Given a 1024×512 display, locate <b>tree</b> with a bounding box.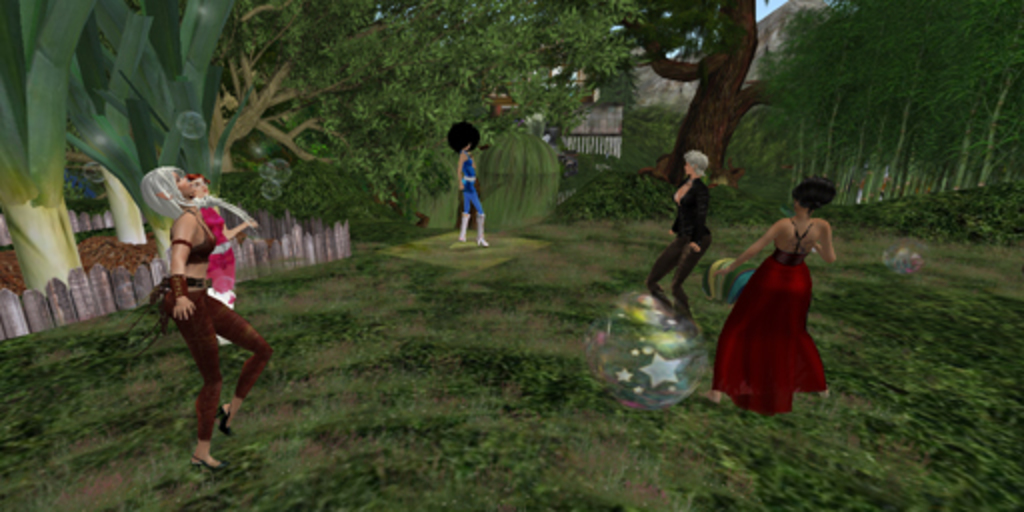
Located: [0, 0, 94, 290].
